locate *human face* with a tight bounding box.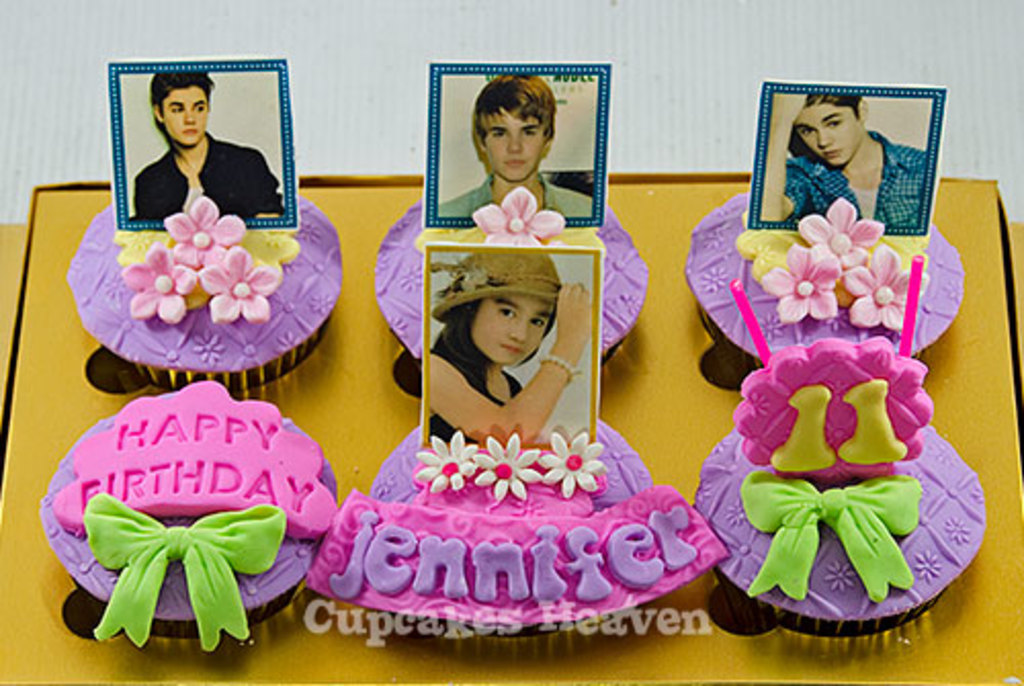
<region>485, 104, 545, 182</region>.
